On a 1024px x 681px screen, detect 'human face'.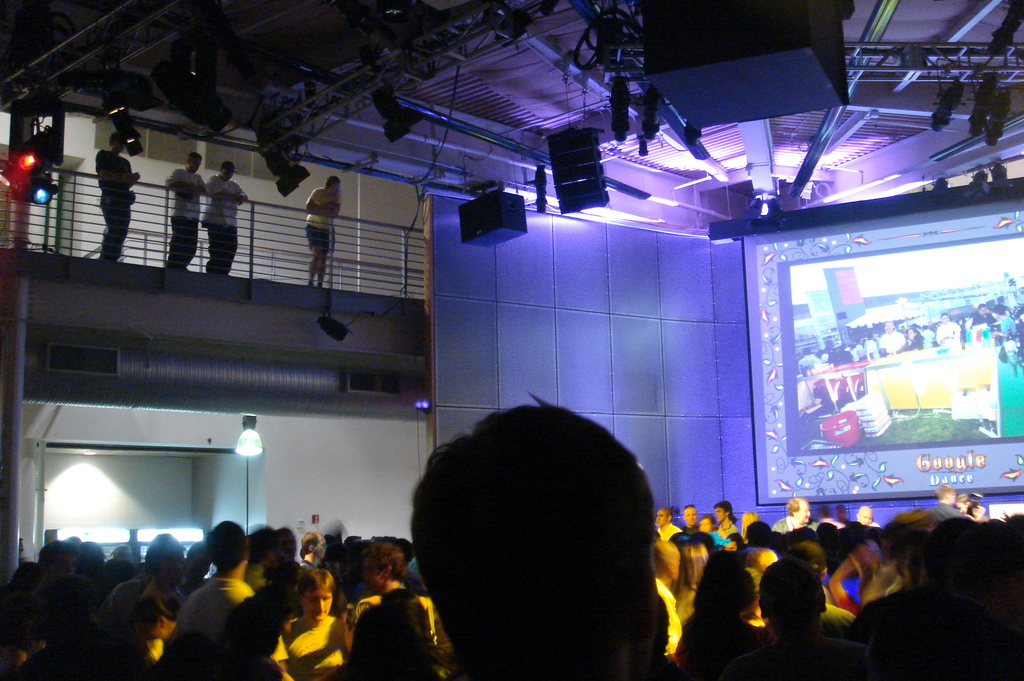
Rect(795, 503, 812, 525).
